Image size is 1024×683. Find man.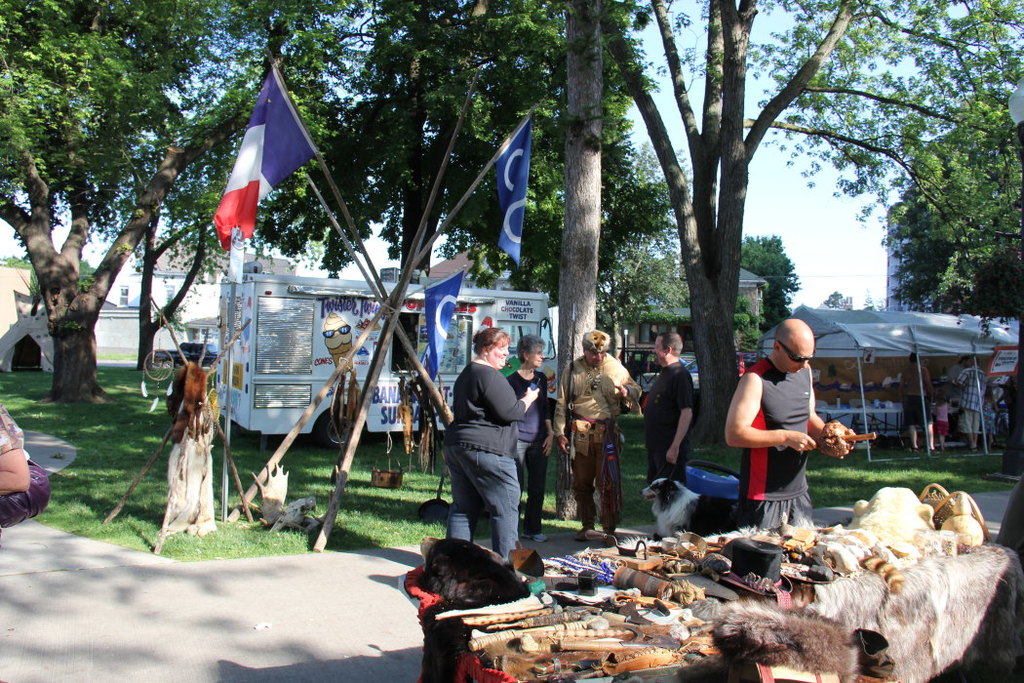
952/351/996/451.
